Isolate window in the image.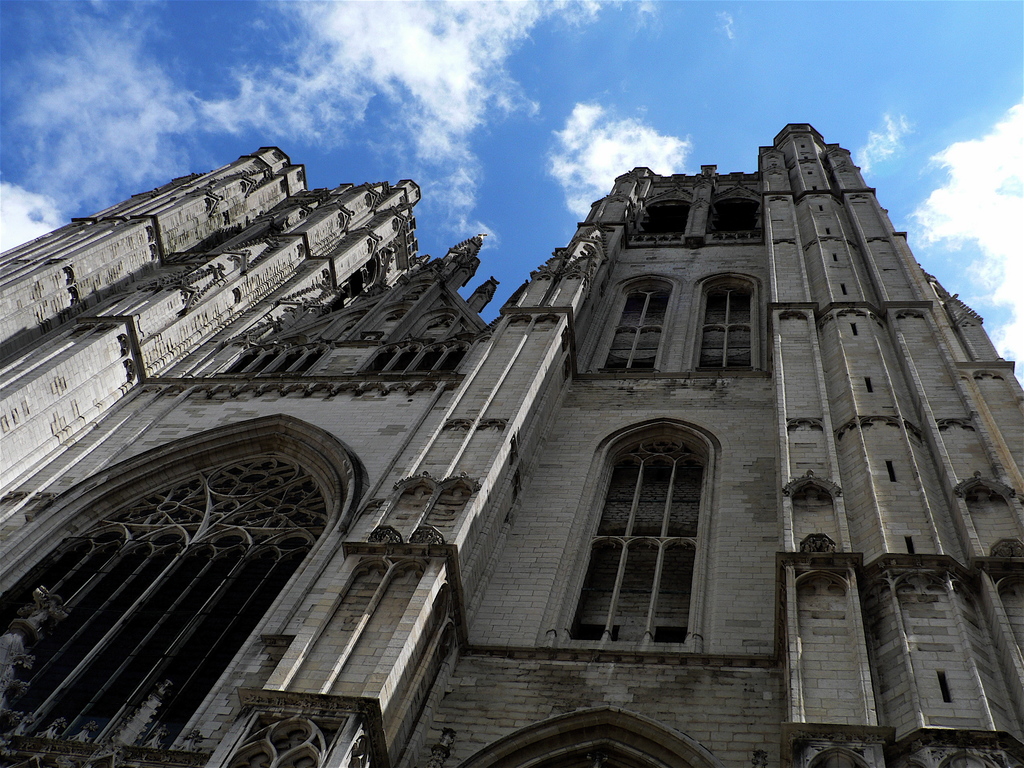
Isolated region: l=710, t=191, r=758, b=241.
